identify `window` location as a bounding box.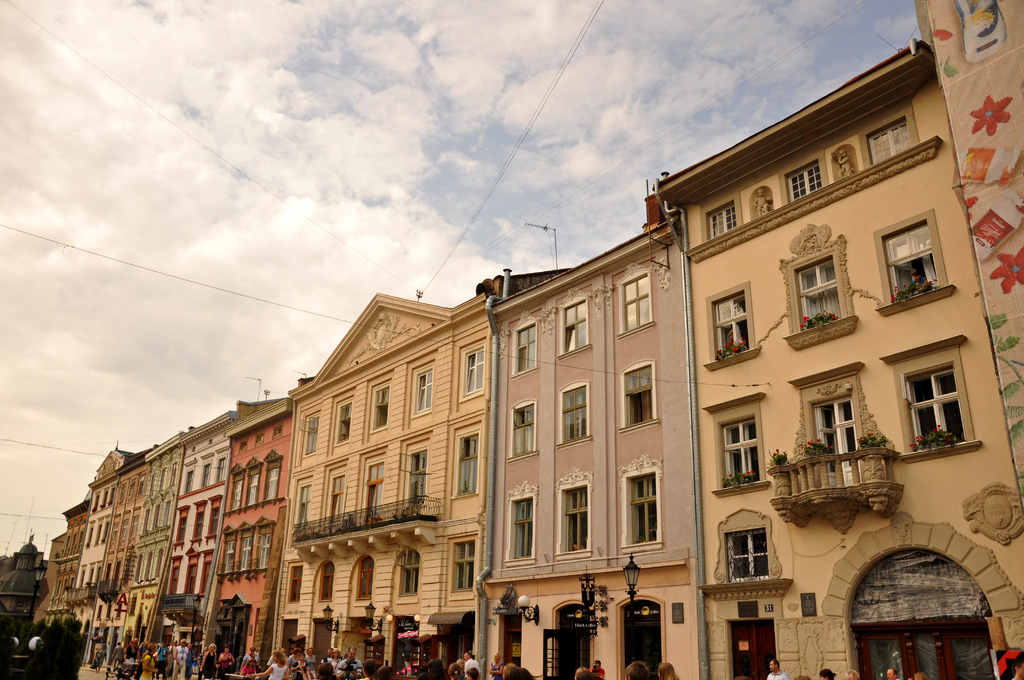
{"left": 399, "top": 549, "right": 420, "bottom": 604}.
